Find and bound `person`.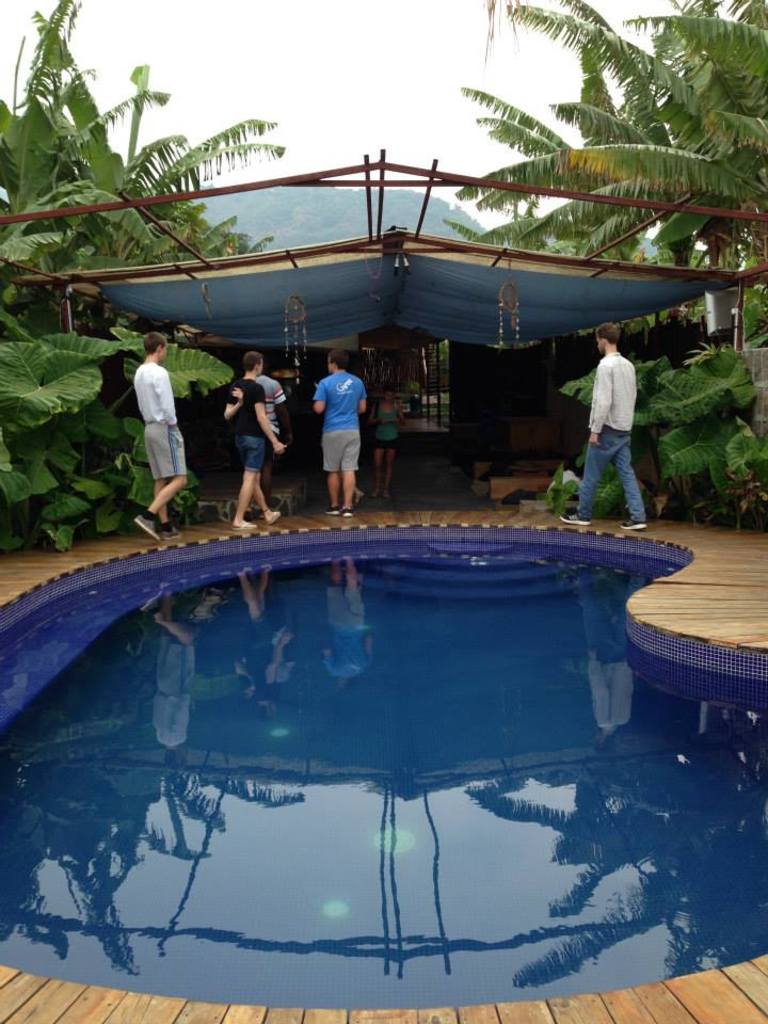
Bound: bbox=[236, 351, 291, 534].
